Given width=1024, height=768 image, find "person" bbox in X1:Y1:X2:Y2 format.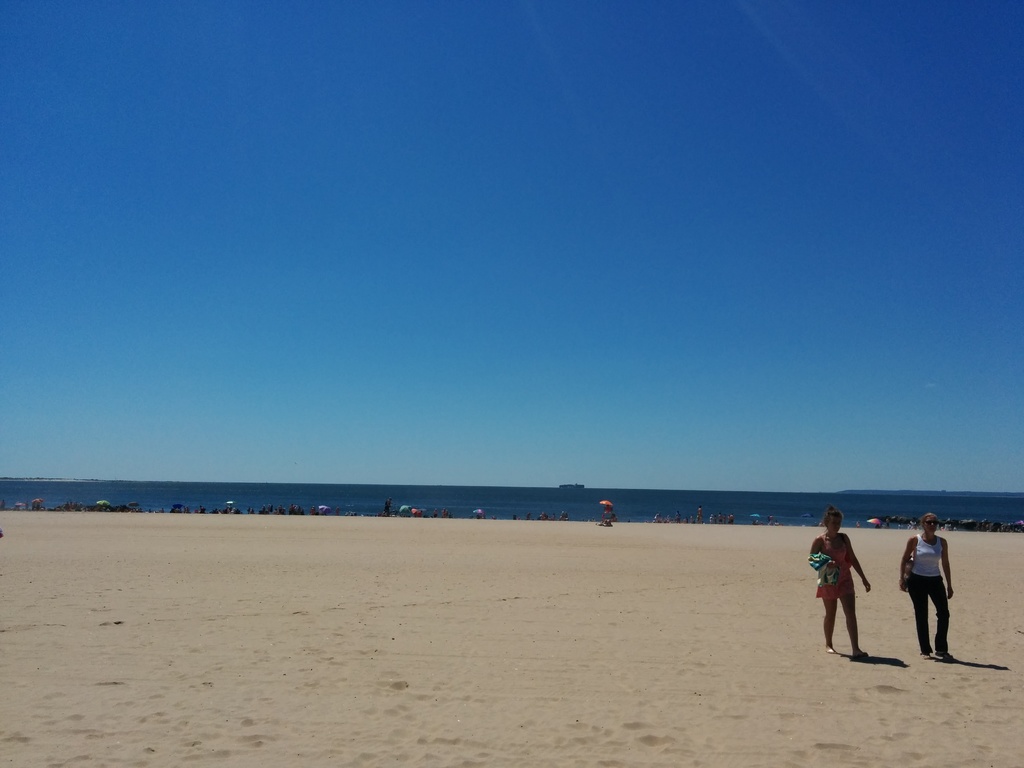
803:504:870:659.
